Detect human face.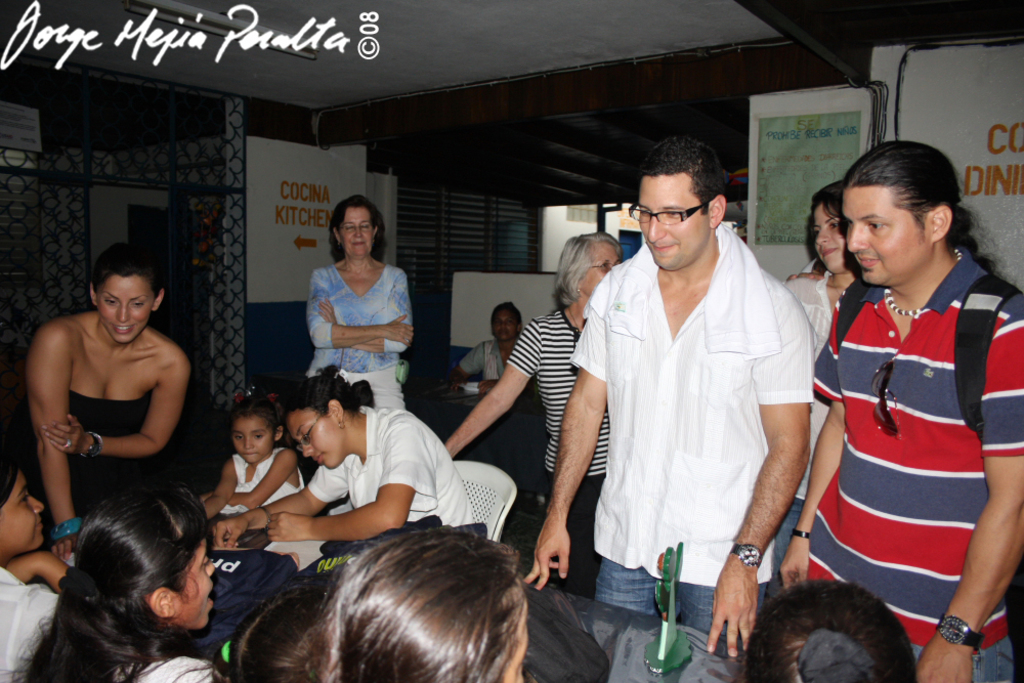
Detected at 96,280,151,341.
